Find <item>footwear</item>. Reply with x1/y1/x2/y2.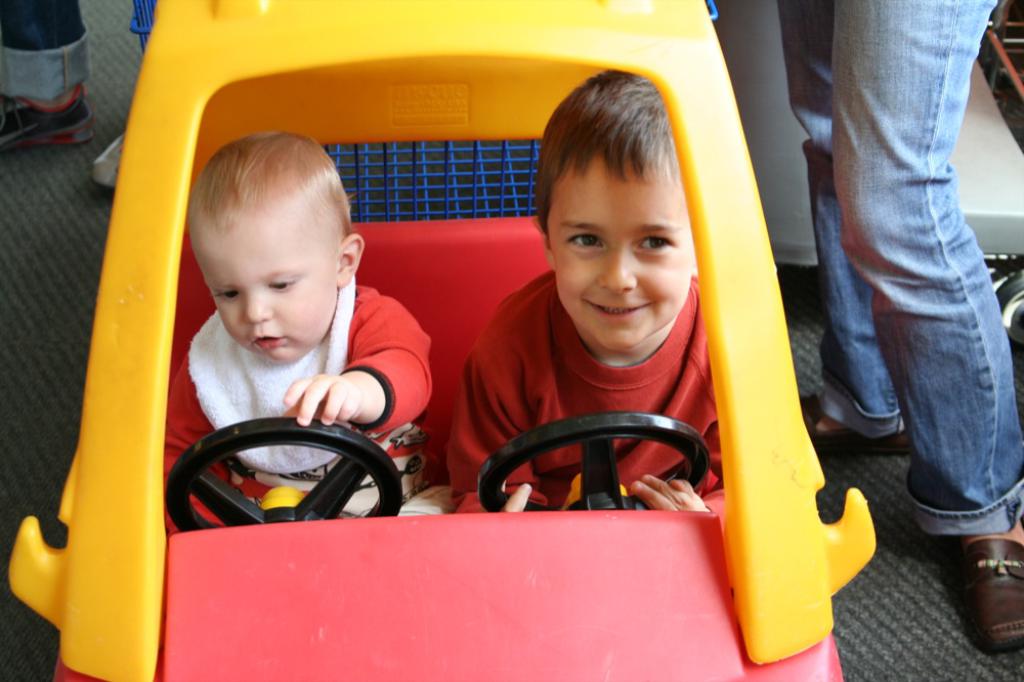
951/527/1023/652.
